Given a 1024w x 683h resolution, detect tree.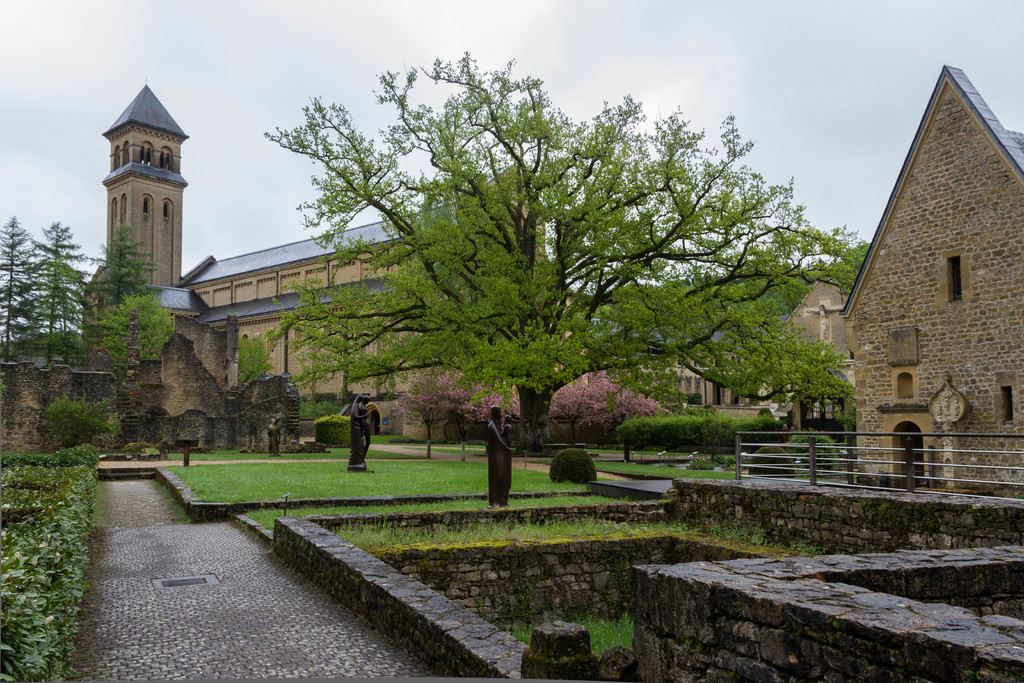
Rect(214, 81, 824, 496).
